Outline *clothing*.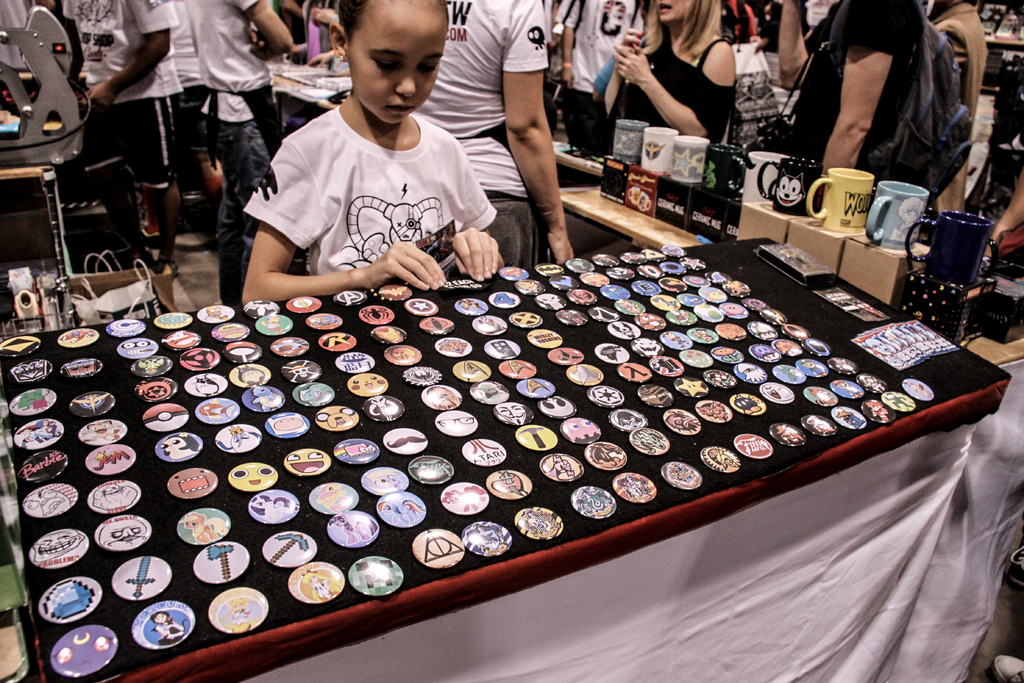
Outline: 188 0 265 304.
